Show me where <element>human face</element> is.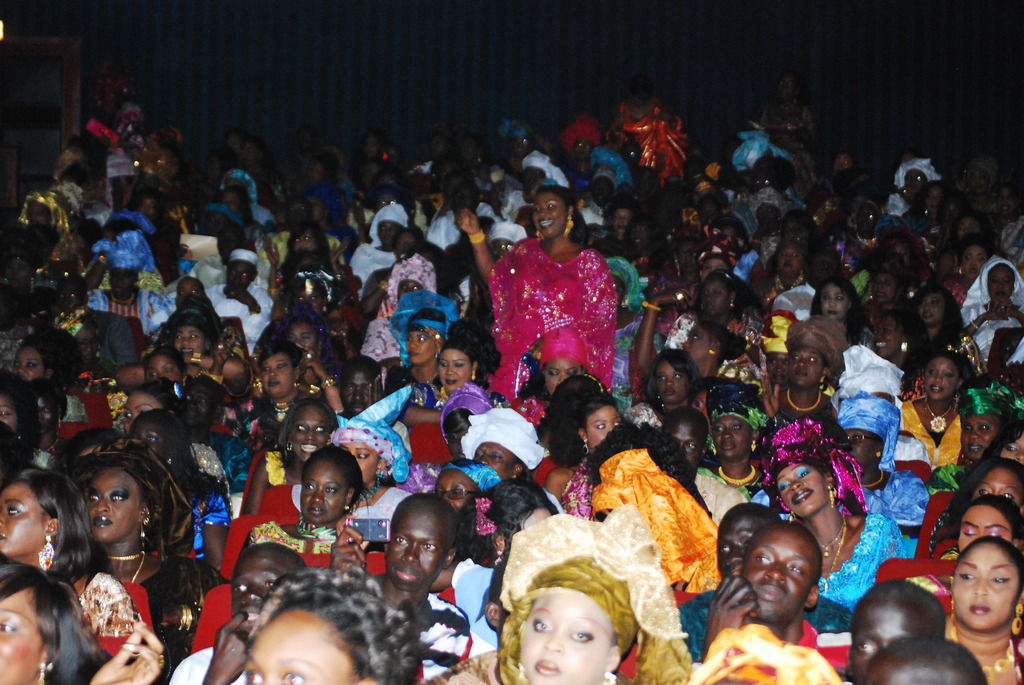
<element>human face</element> is at detection(979, 473, 1023, 503).
